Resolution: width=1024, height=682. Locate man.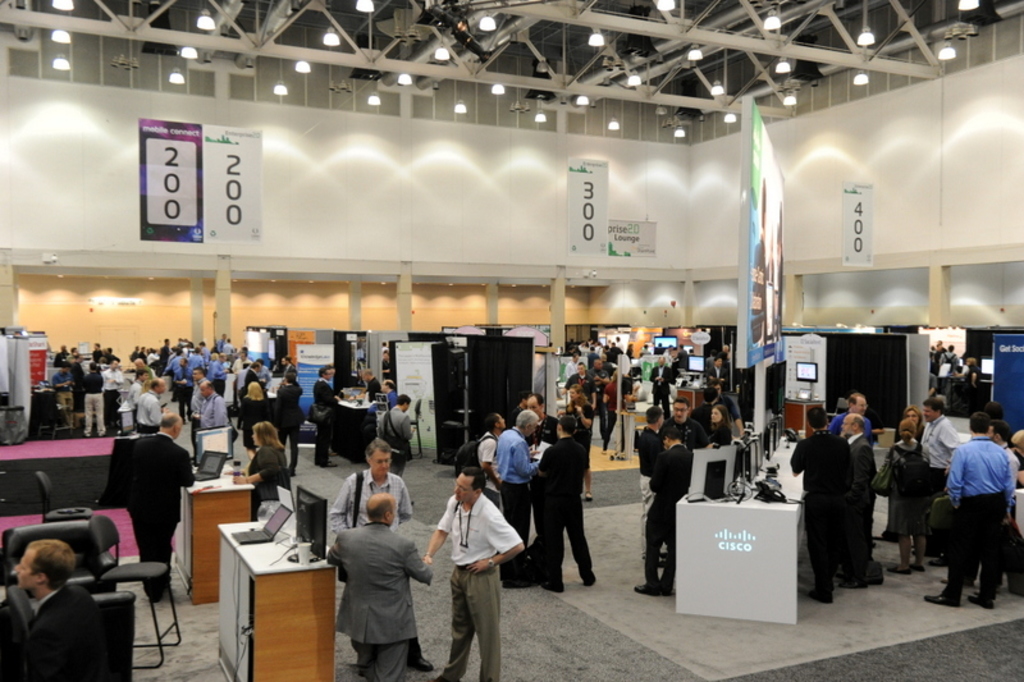
[x1=906, y1=395, x2=963, y2=568].
